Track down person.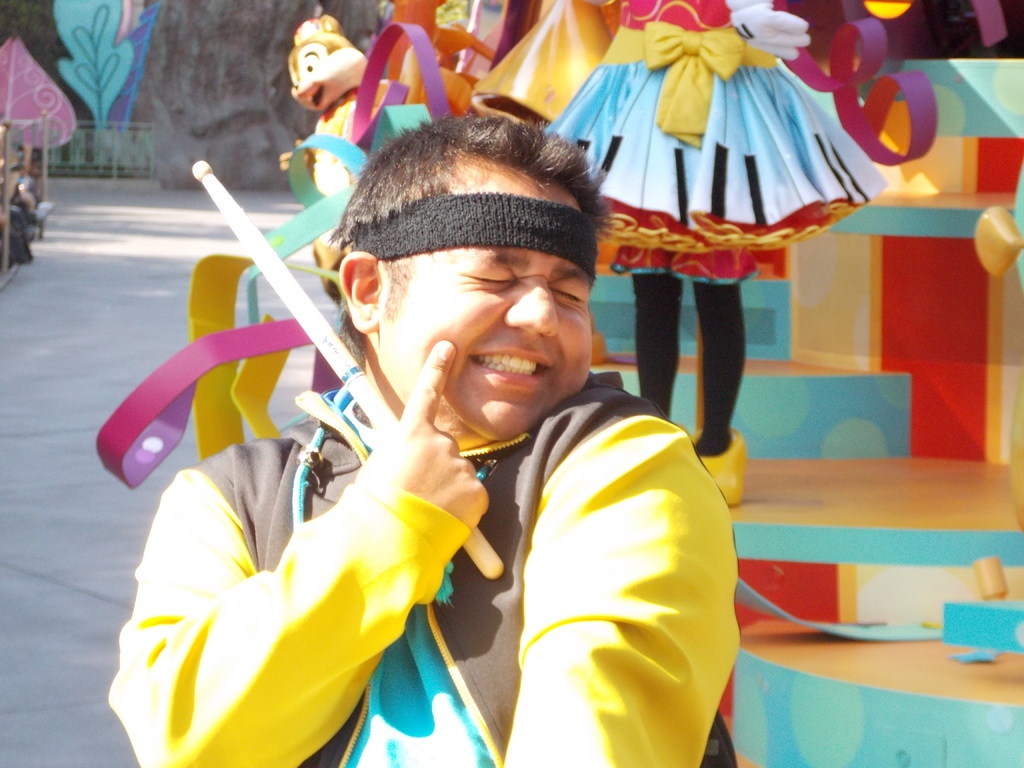
Tracked to Rect(152, 86, 766, 767).
